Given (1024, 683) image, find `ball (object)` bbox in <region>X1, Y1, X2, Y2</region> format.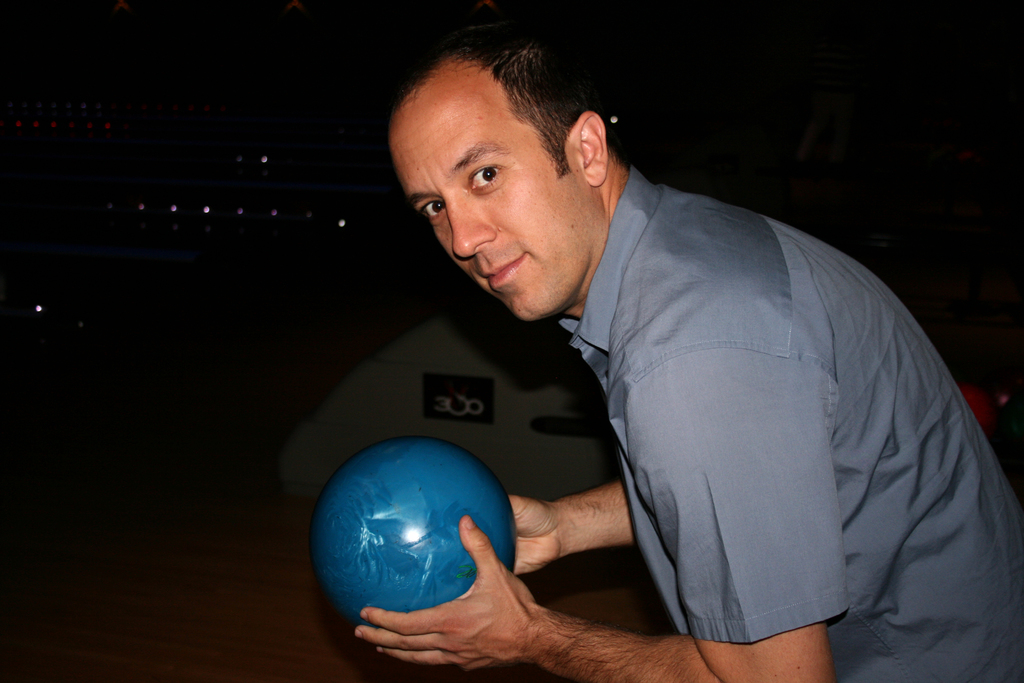
<region>317, 443, 518, 628</region>.
